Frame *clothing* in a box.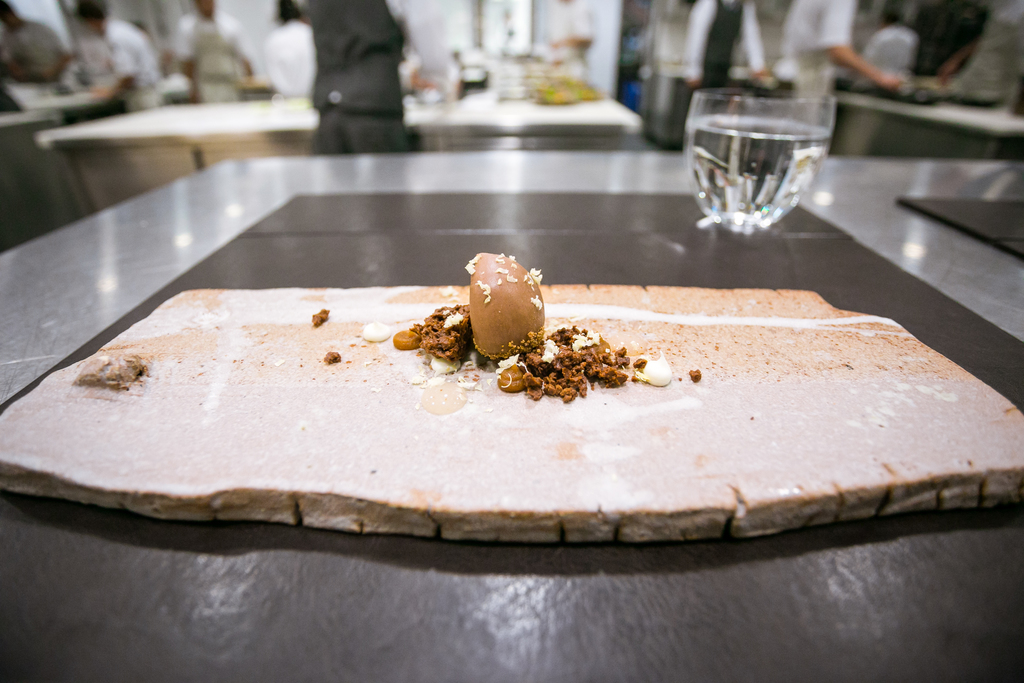
x1=311, y1=4, x2=412, y2=147.
